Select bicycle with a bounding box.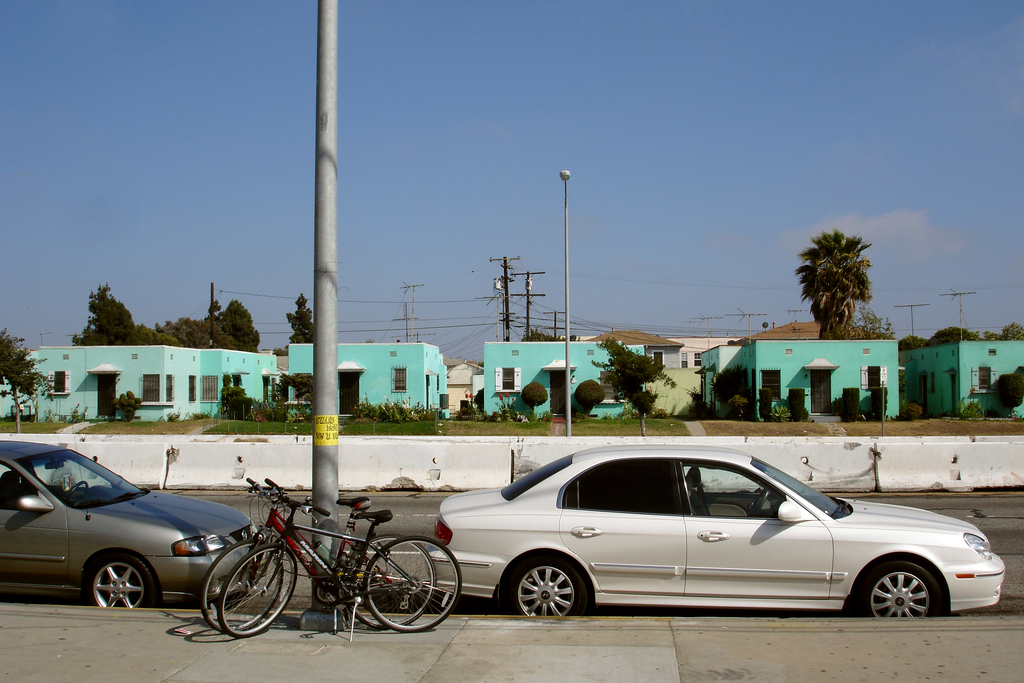
[left=218, top=474, right=468, bottom=638].
